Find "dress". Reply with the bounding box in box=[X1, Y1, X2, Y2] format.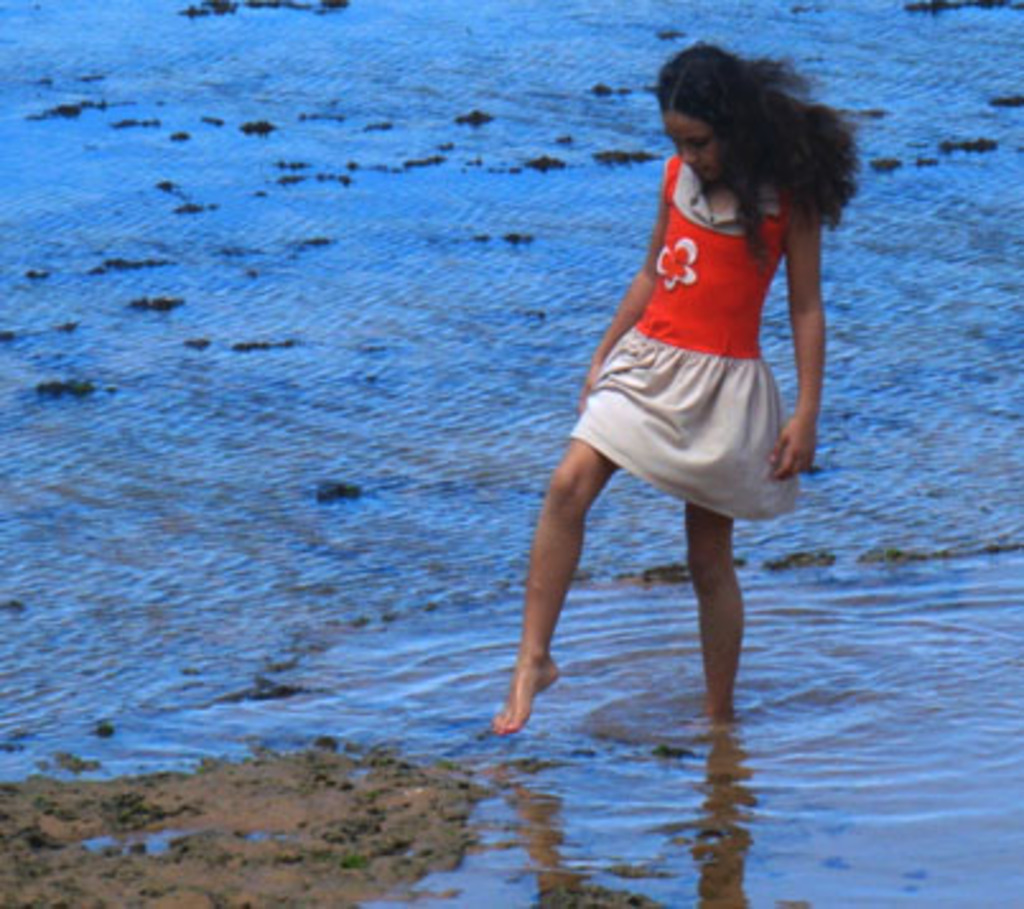
box=[573, 153, 802, 517].
